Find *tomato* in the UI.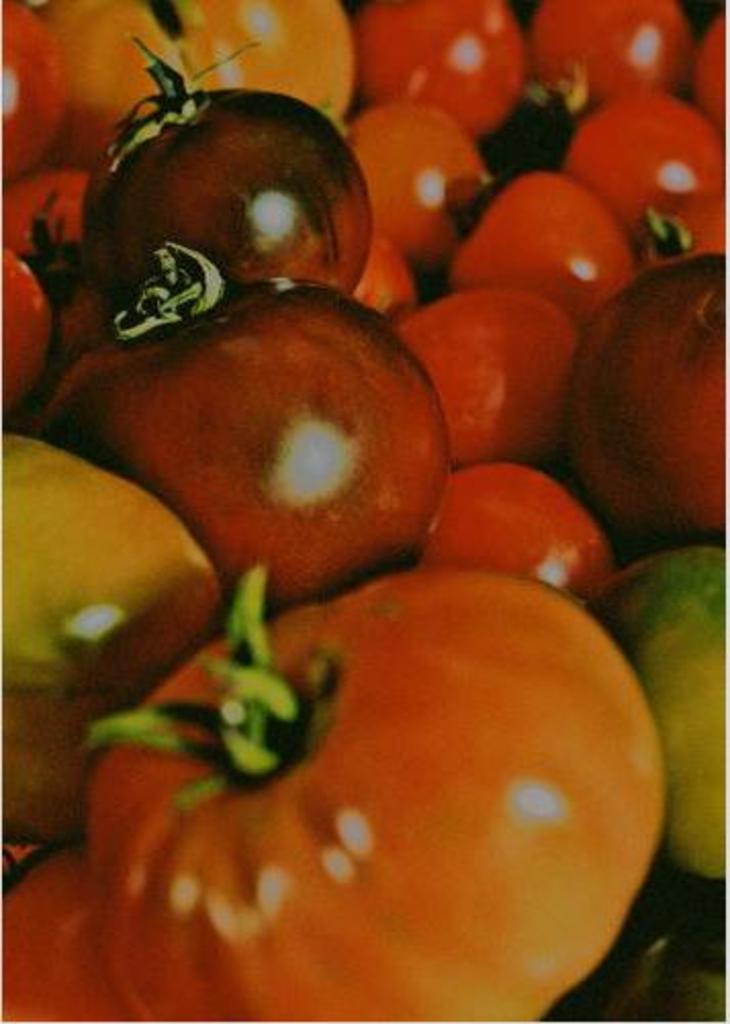
UI element at l=74, t=35, r=370, b=292.
